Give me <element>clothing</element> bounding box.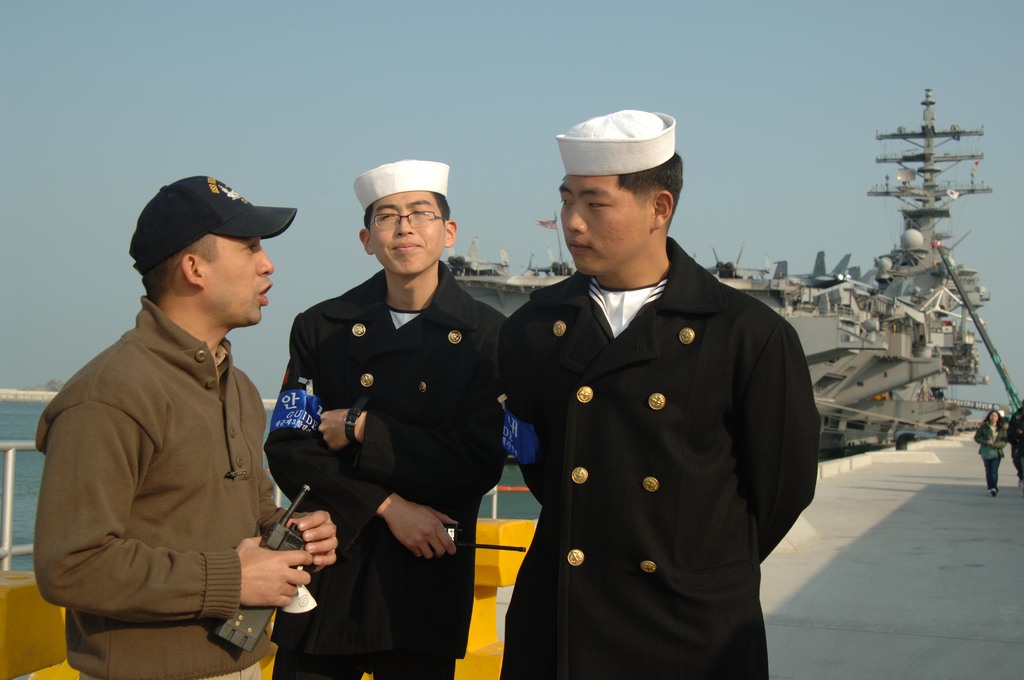
box=[30, 295, 274, 679].
